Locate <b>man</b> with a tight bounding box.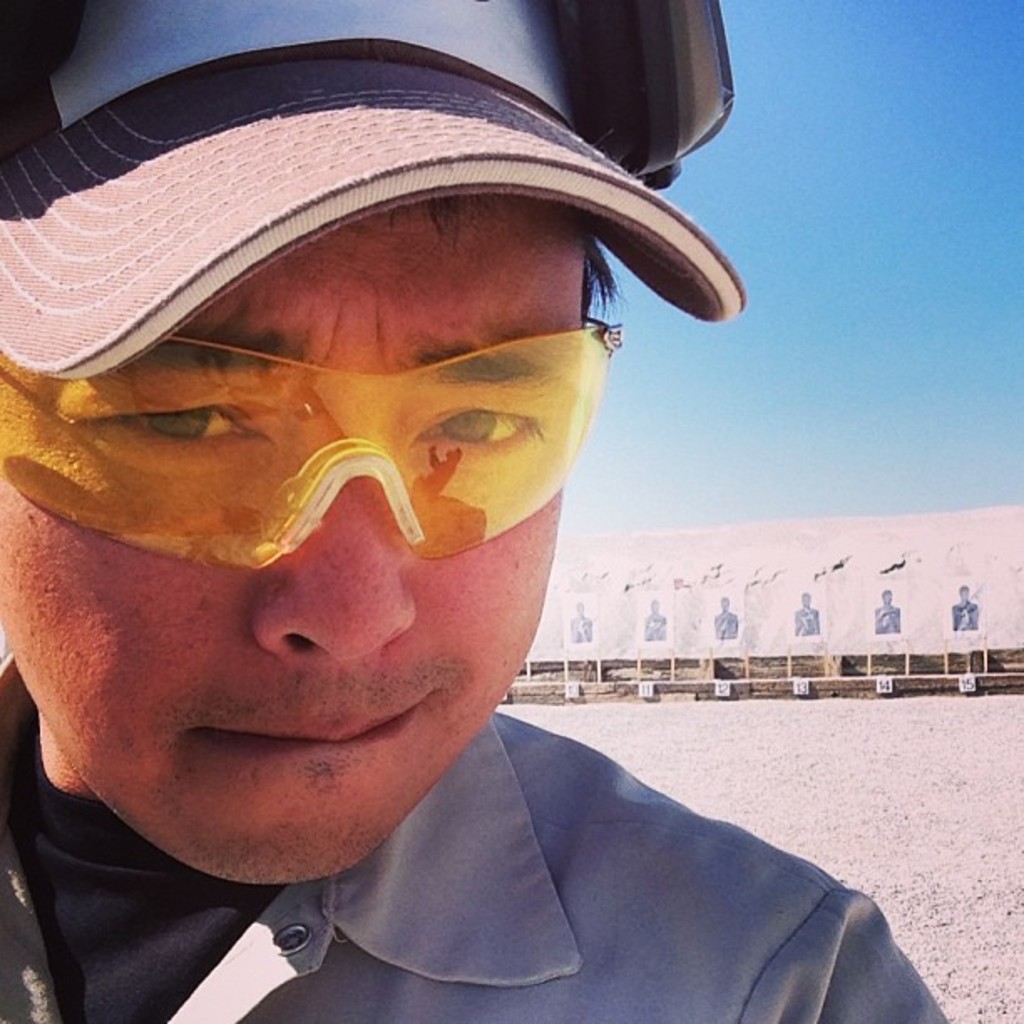
detection(870, 587, 907, 634).
